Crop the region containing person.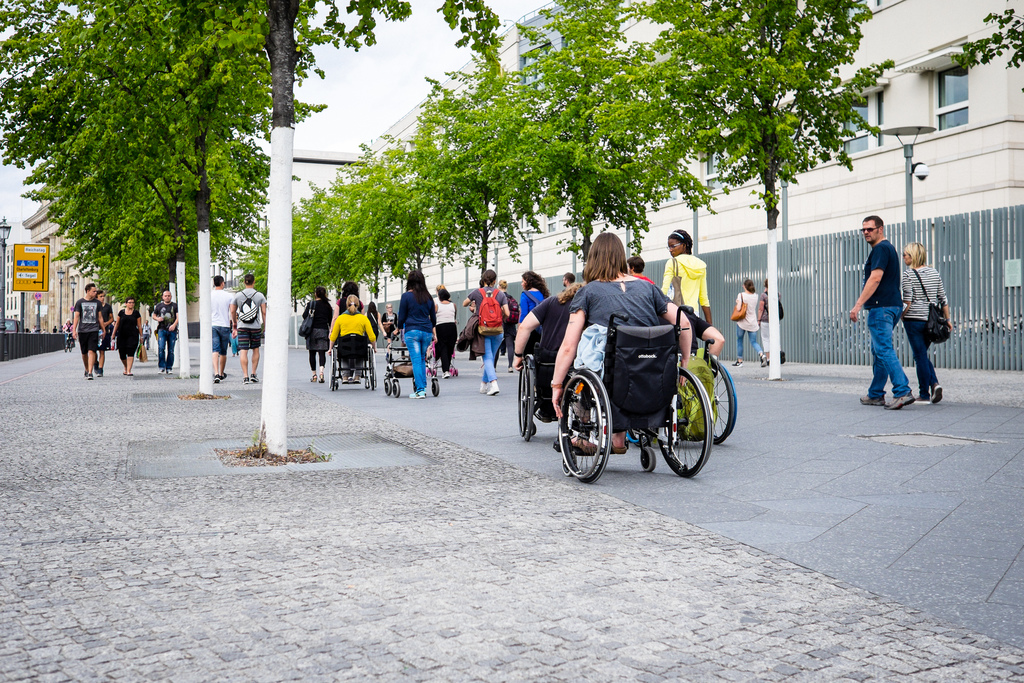
Crop region: Rect(733, 278, 769, 365).
